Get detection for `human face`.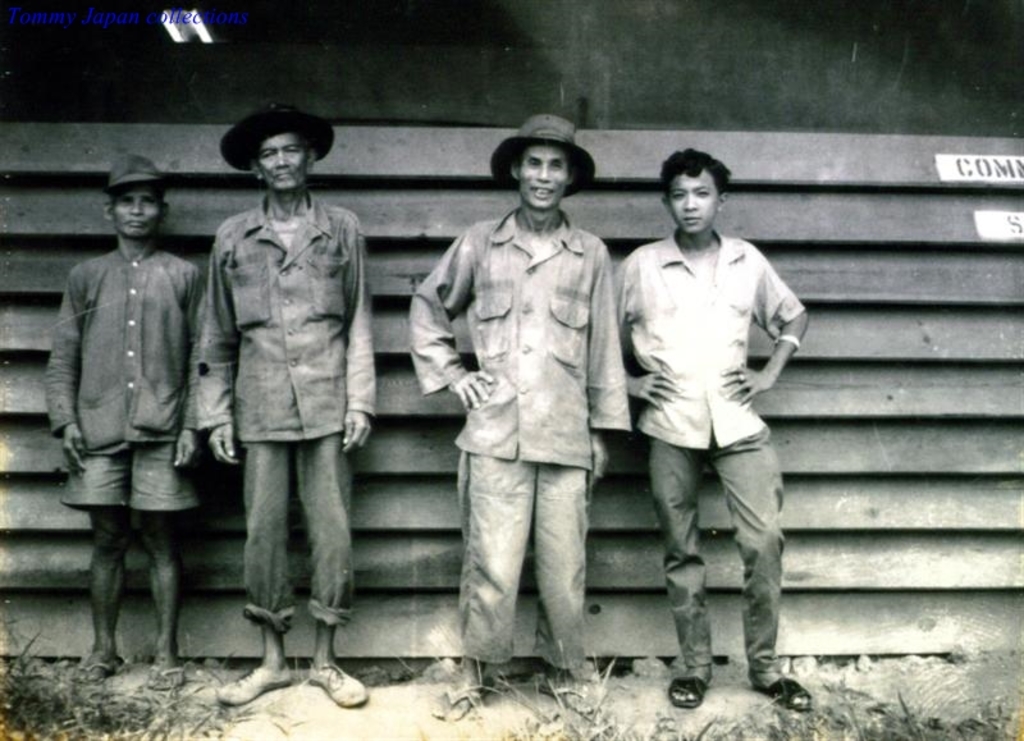
Detection: <region>115, 189, 159, 238</region>.
